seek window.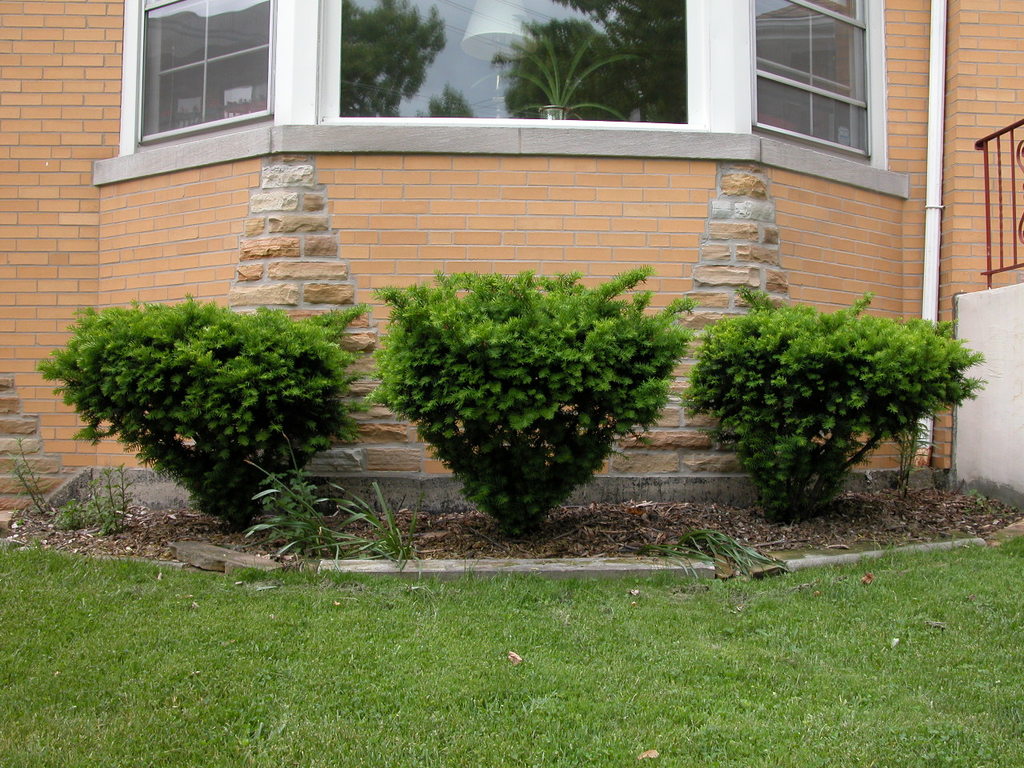
<region>98, 0, 910, 202</region>.
